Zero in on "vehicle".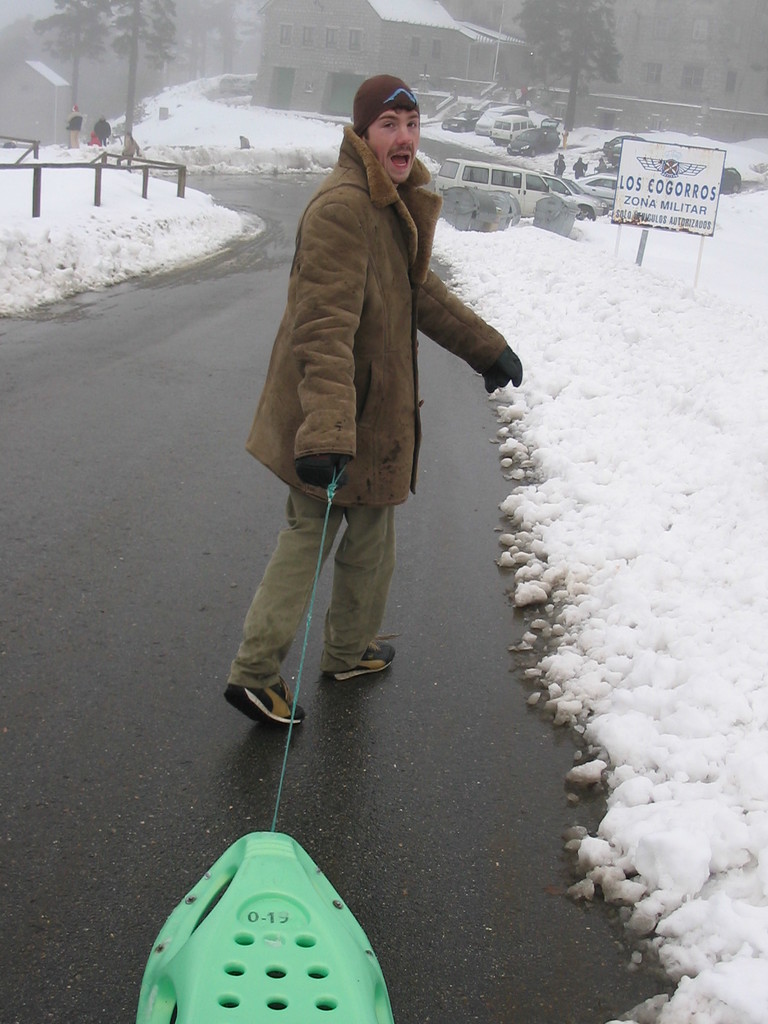
Zeroed in: [x1=570, y1=173, x2=618, y2=213].
